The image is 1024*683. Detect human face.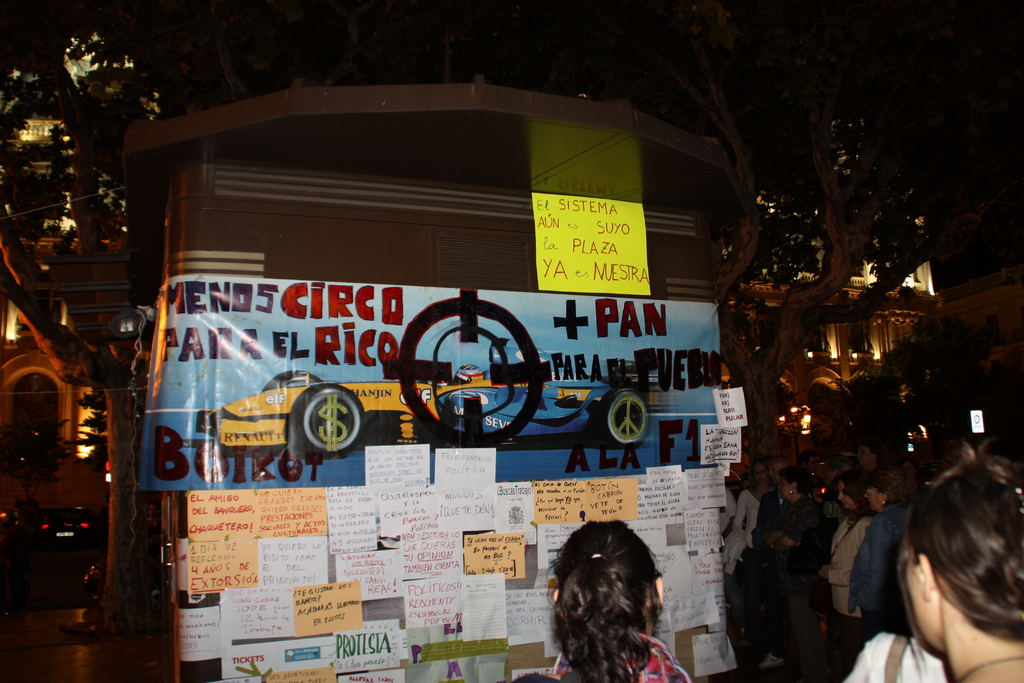
Detection: <box>779,471,794,498</box>.
